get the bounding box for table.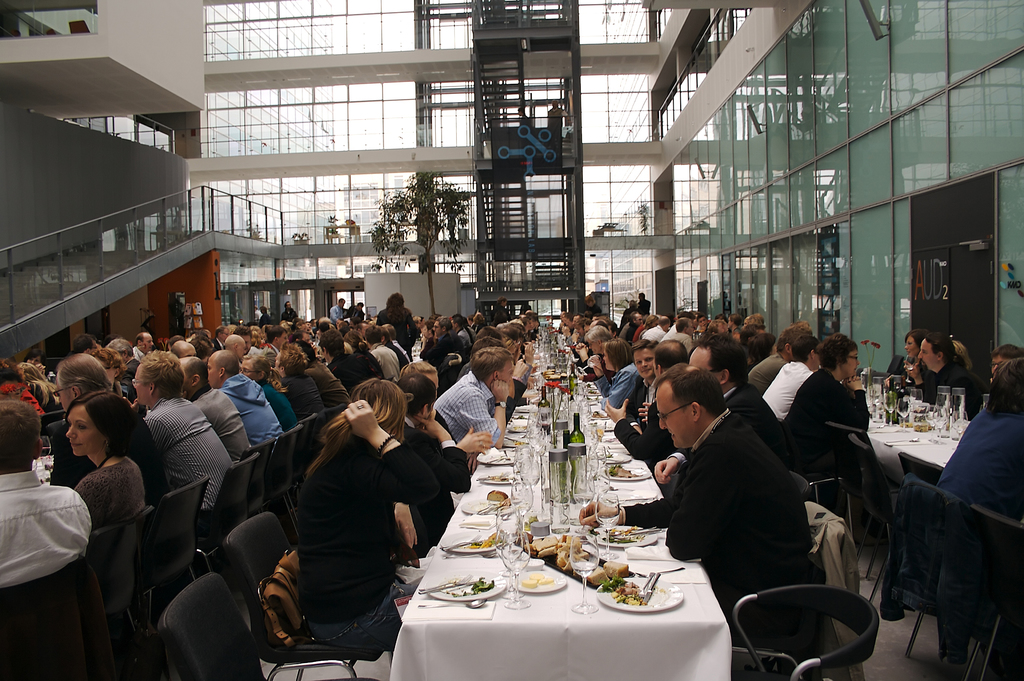
region(394, 421, 721, 671).
